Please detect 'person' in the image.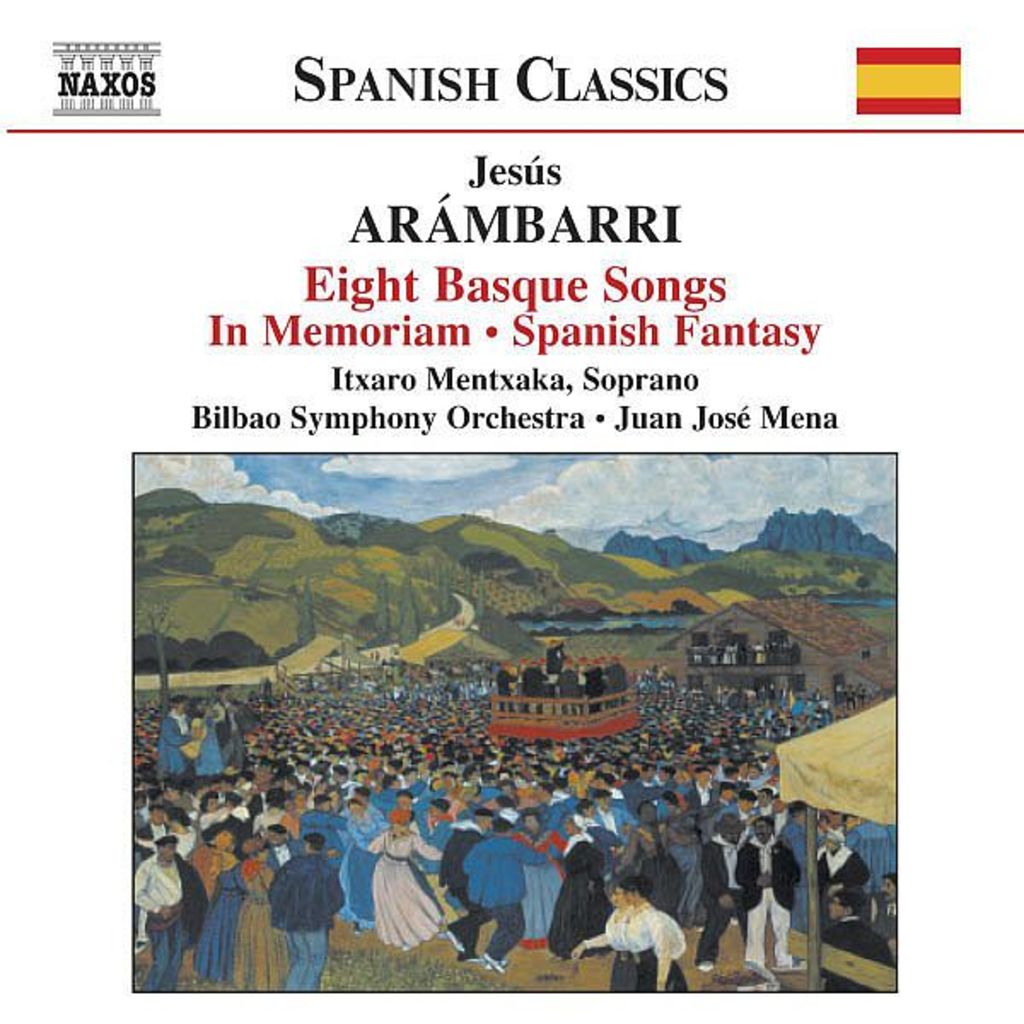
box=[565, 877, 691, 997].
